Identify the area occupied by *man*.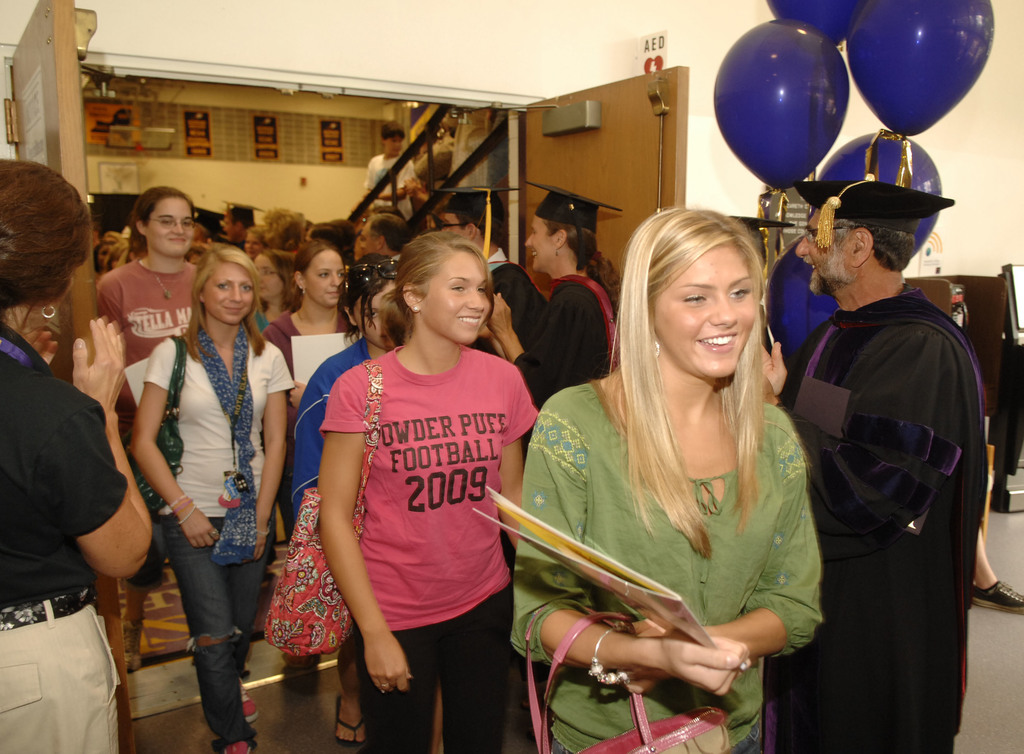
Area: BBox(772, 103, 989, 753).
